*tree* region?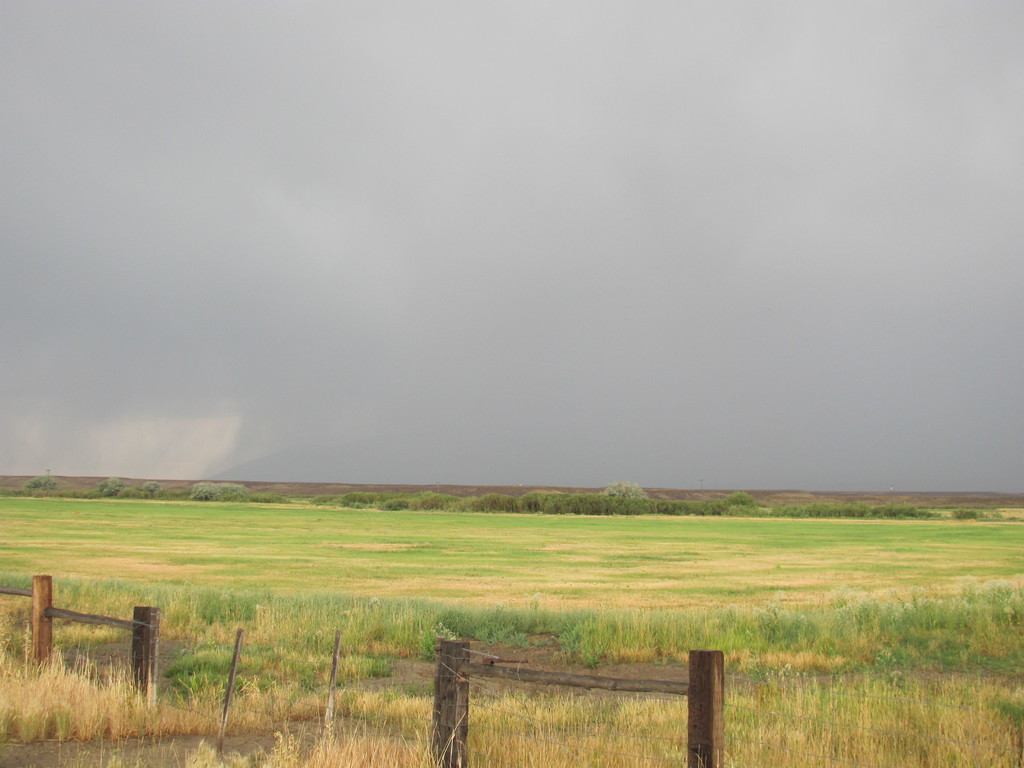
603:479:646:505
